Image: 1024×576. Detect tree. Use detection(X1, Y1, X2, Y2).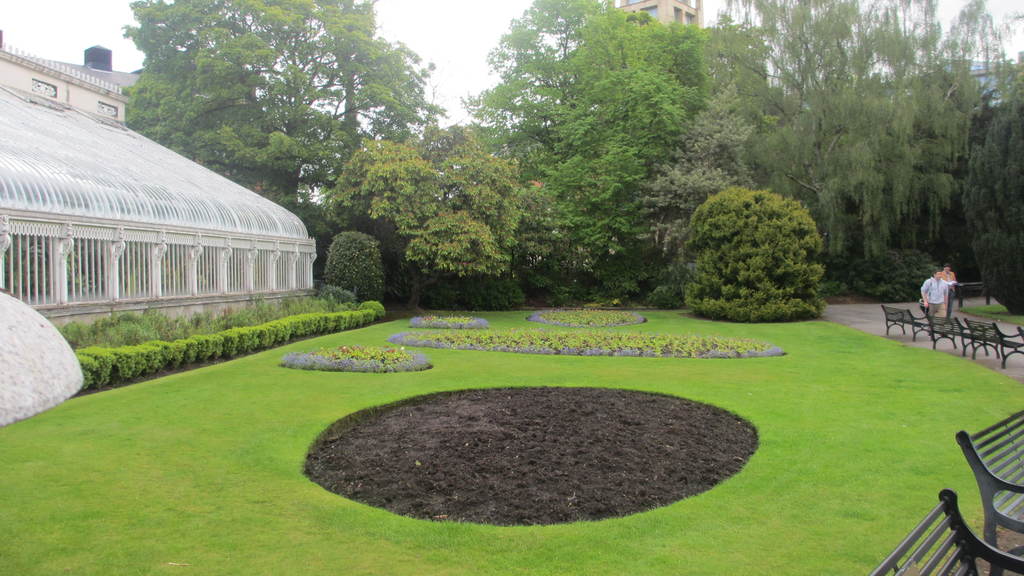
detection(325, 115, 543, 312).
